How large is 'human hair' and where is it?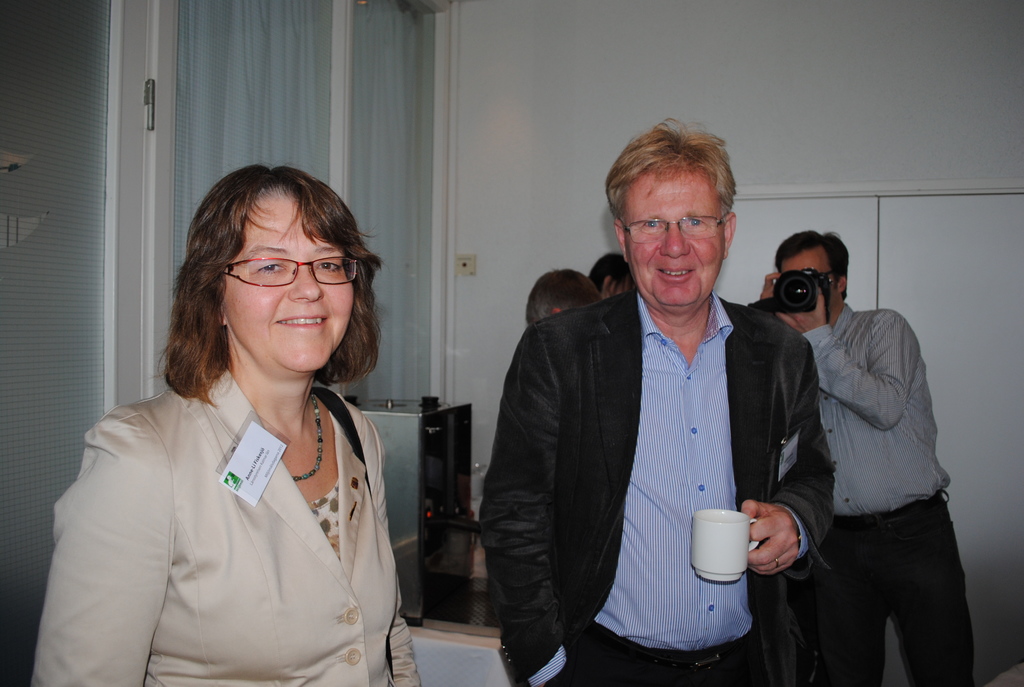
Bounding box: 771/223/852/300.
